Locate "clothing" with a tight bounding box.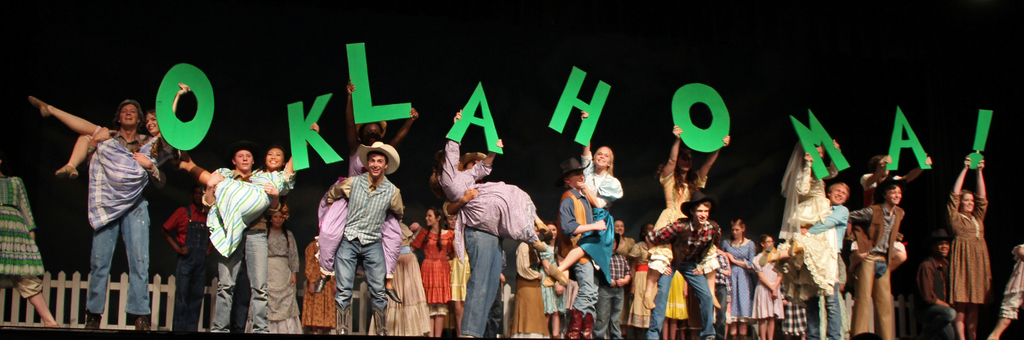
410, 228, 457, 320.
